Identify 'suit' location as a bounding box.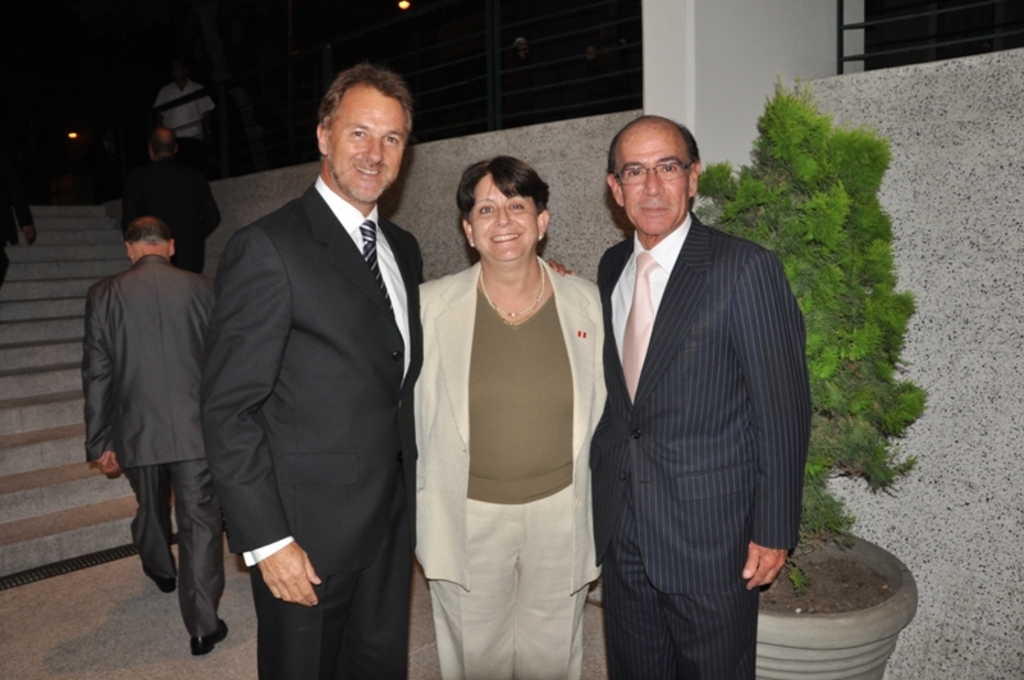
<bbox>70, 247, 221, 640</bbox>.
